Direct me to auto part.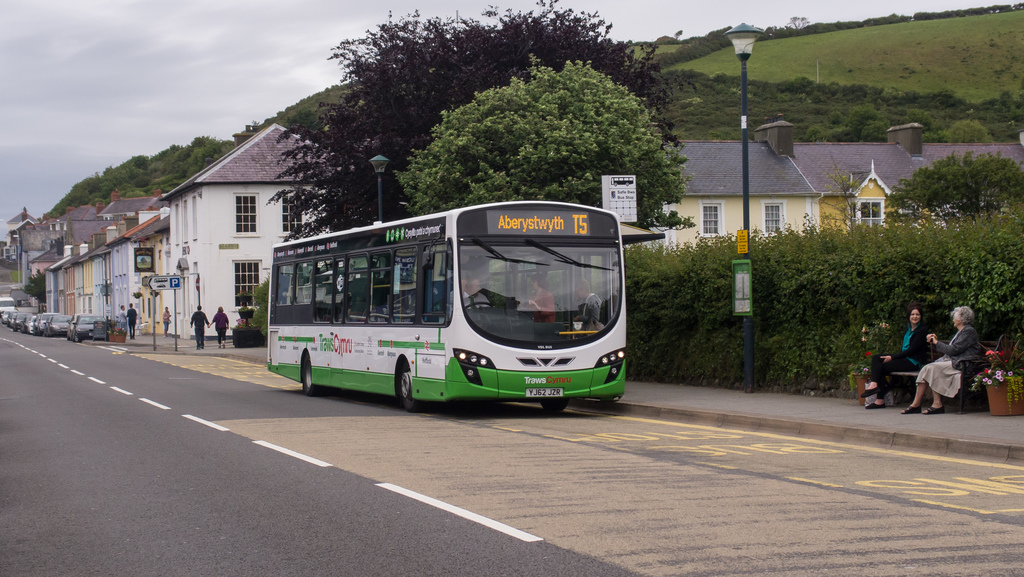
Direction: box=[305, 352, 316, 393].
